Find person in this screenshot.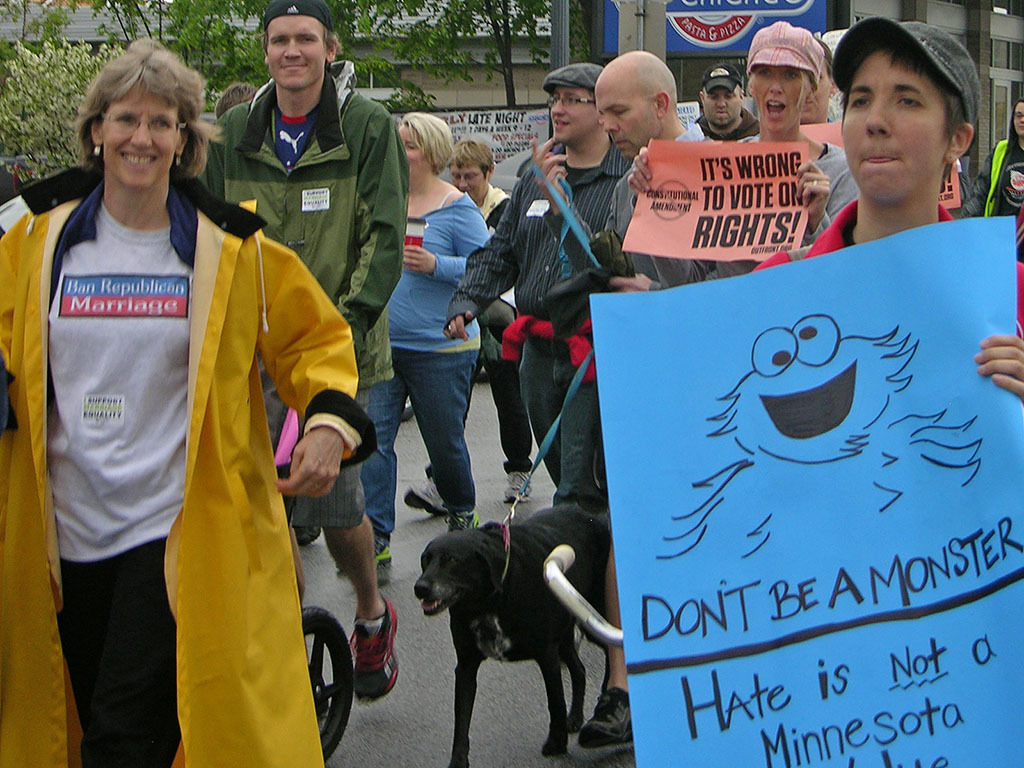
The bounding box for person is detection(187, 0, 398, 713).
